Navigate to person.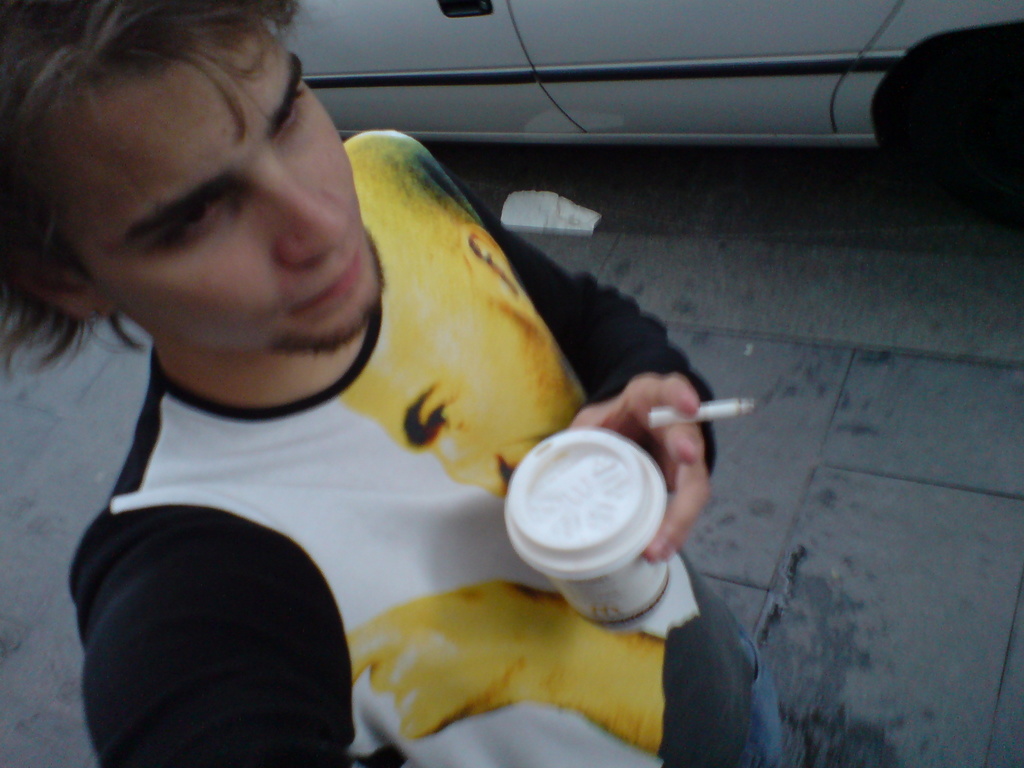
Navigation target: <bbox>0, 0, 784, 767</bbox>.
